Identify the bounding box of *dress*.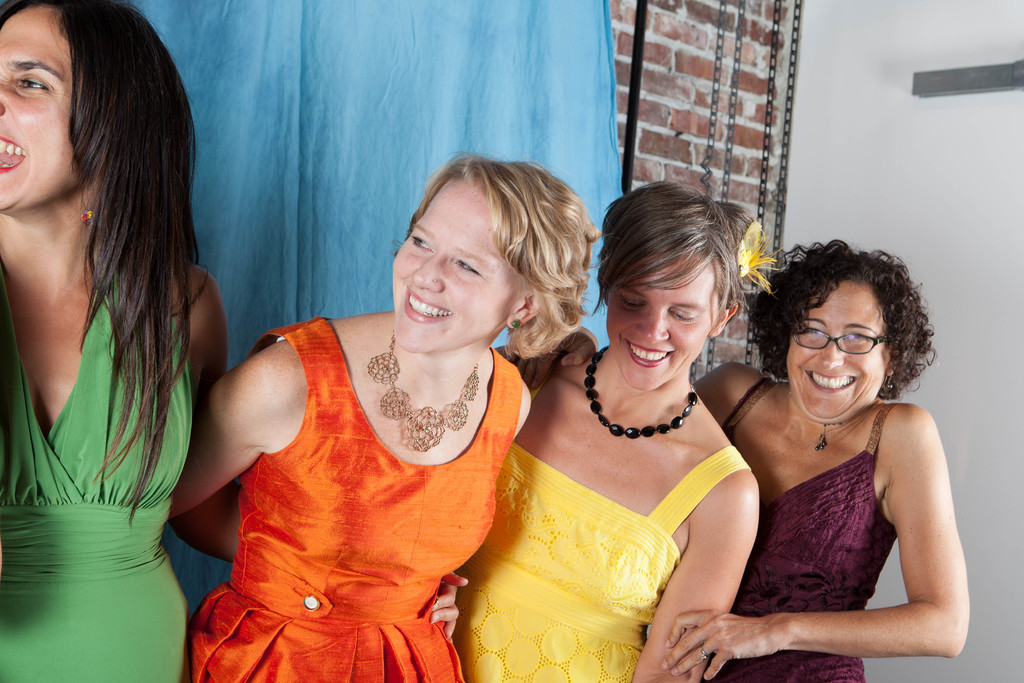
bbox=(0, 244, 190, 682).
